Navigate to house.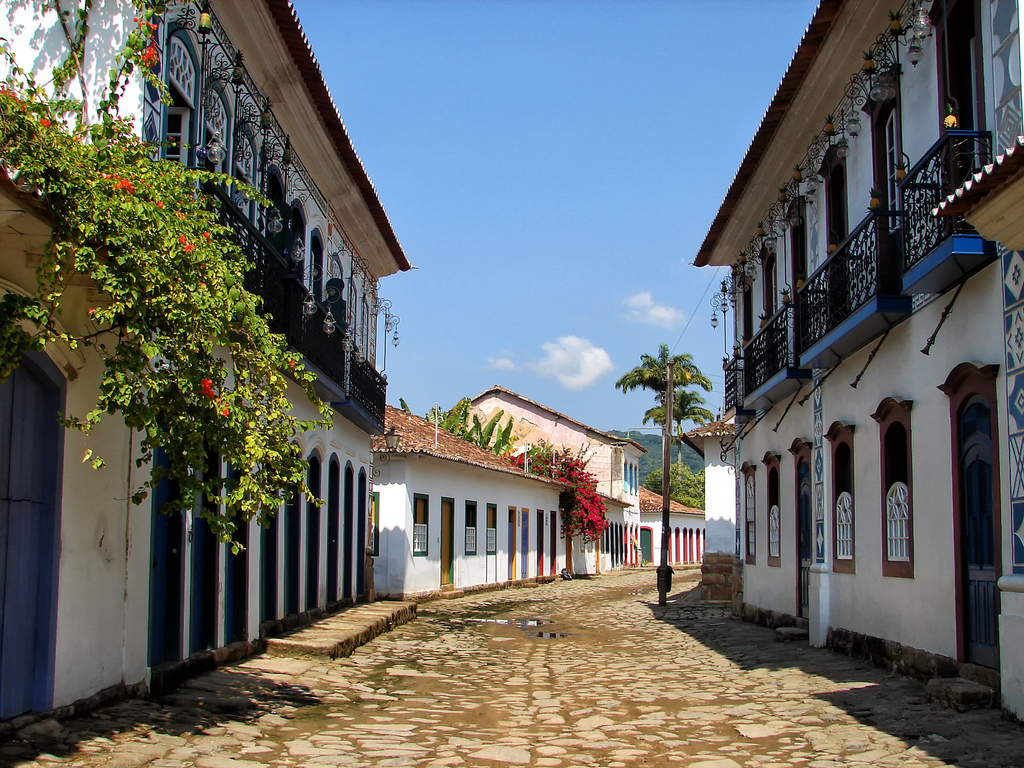
Navigation target: 691/0/1023/641.
